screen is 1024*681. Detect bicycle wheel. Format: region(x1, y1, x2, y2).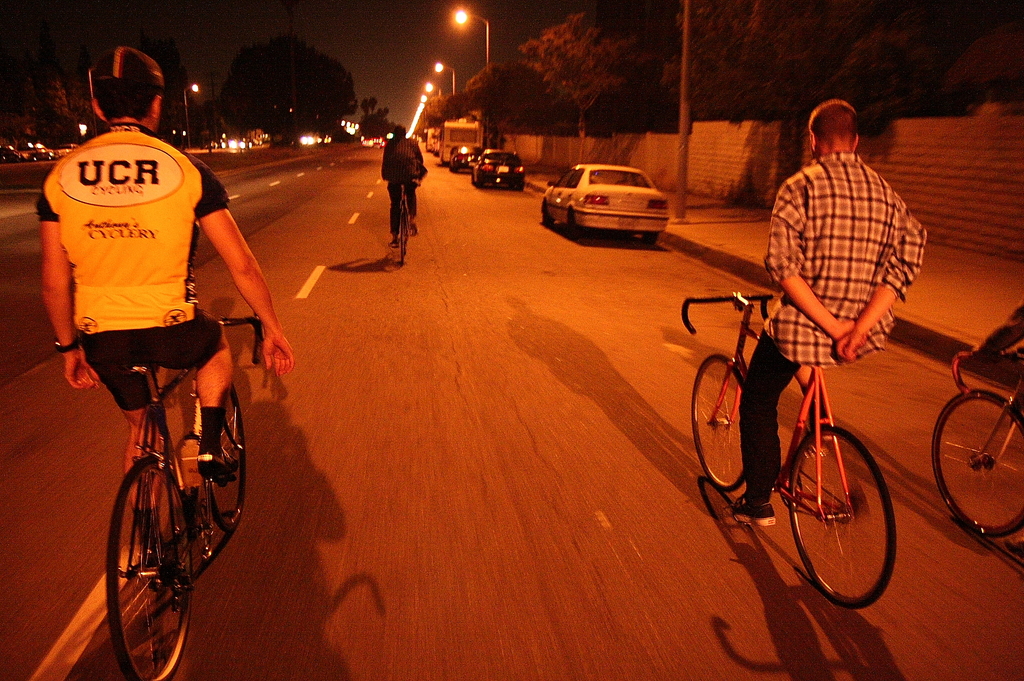
region(196, 383, 252, 525).
